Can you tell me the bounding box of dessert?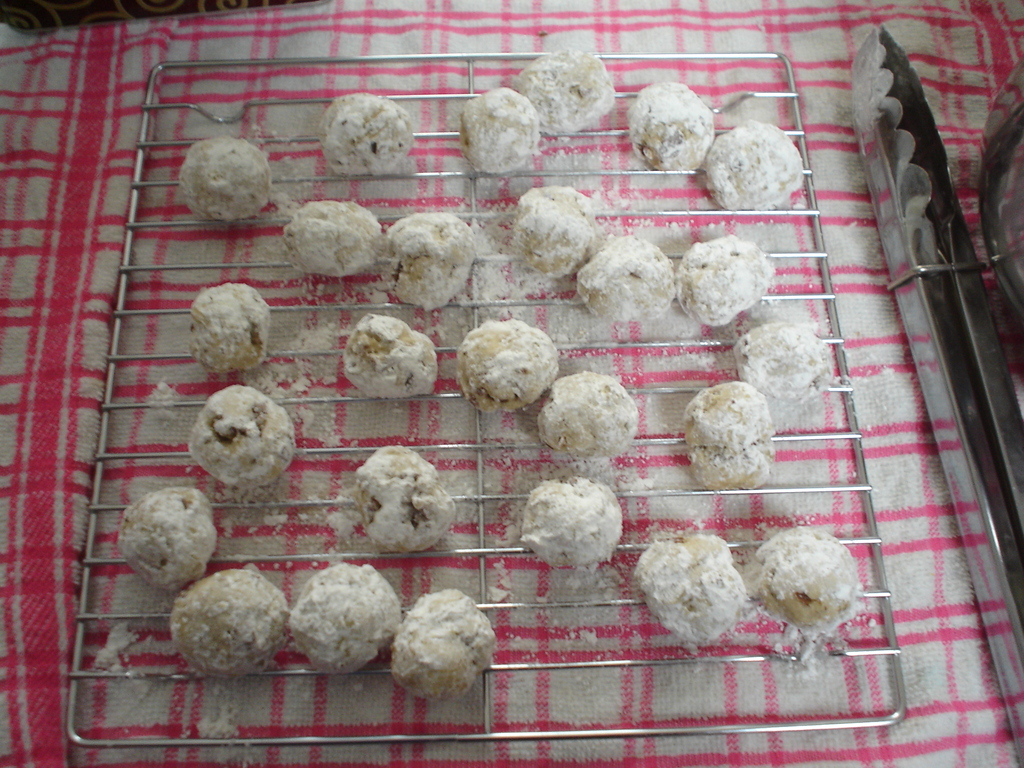
526/476/624/568.
